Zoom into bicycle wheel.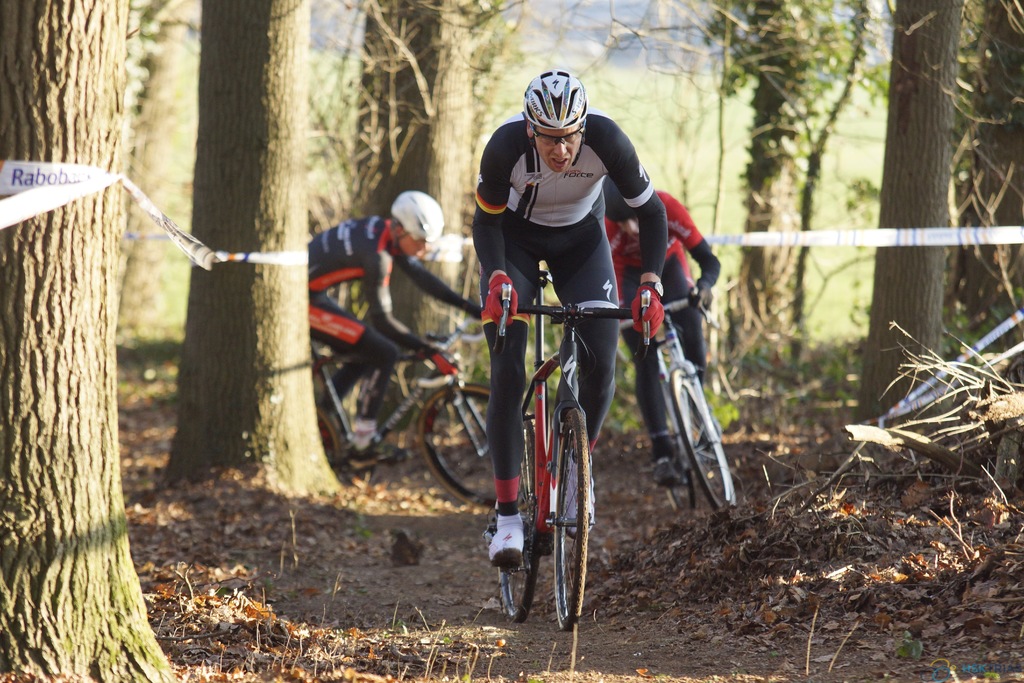
Zoom target: x1=497, y1=409, x2=544, y2=632.
